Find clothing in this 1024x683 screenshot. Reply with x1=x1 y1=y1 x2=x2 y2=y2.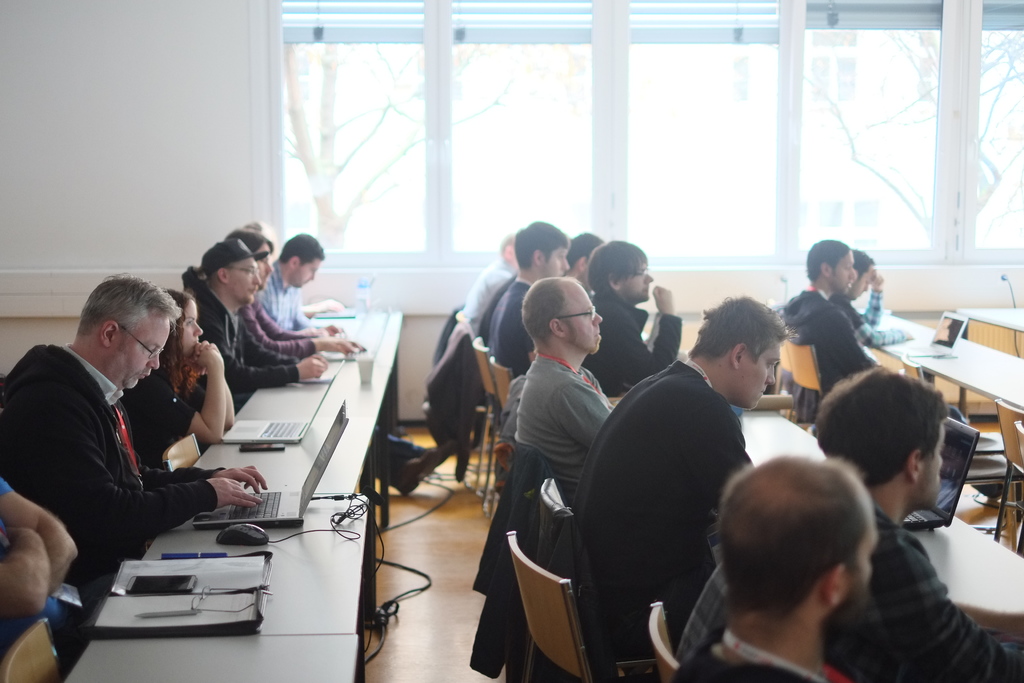
x1=186 y1=266 x2=296 y2=379.
